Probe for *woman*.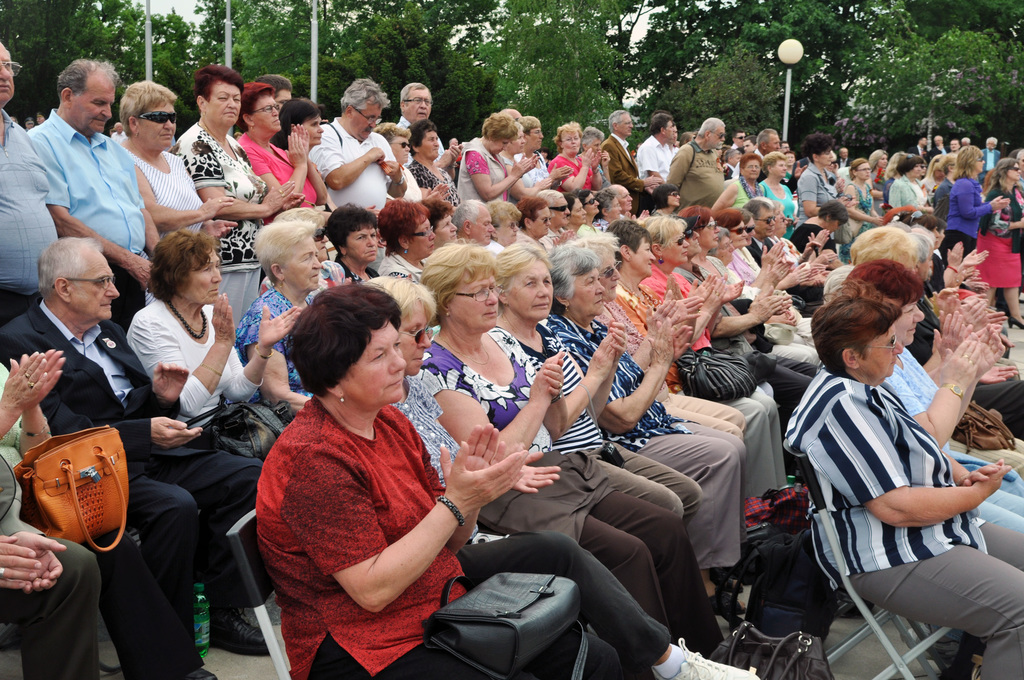
Probe result: Rect(547, 123, 607, 195).
